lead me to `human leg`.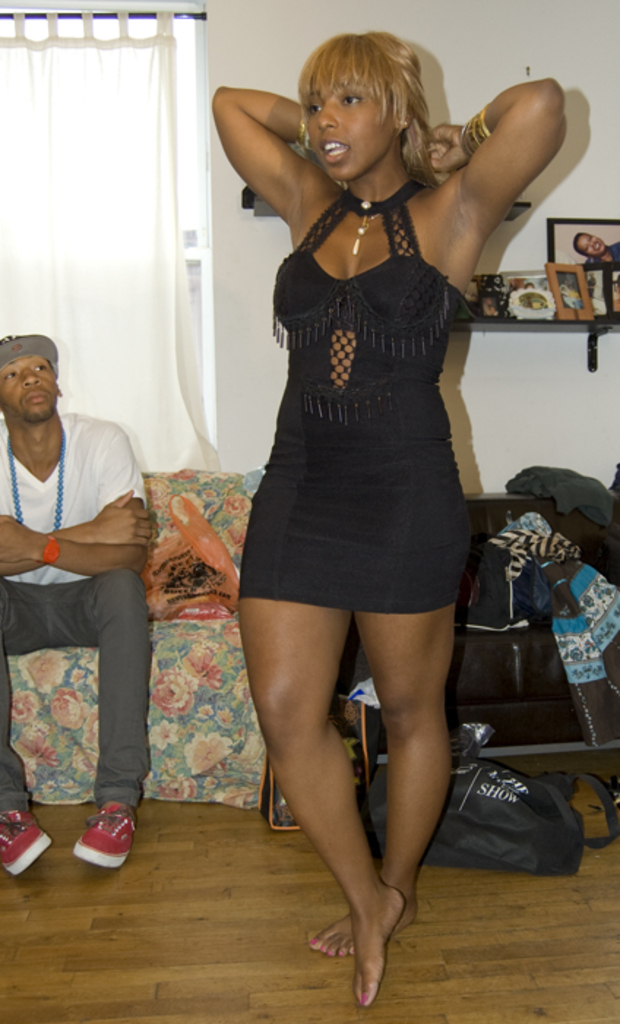
Lead to [x1=0, y1=591, x2=48, y2=882].
